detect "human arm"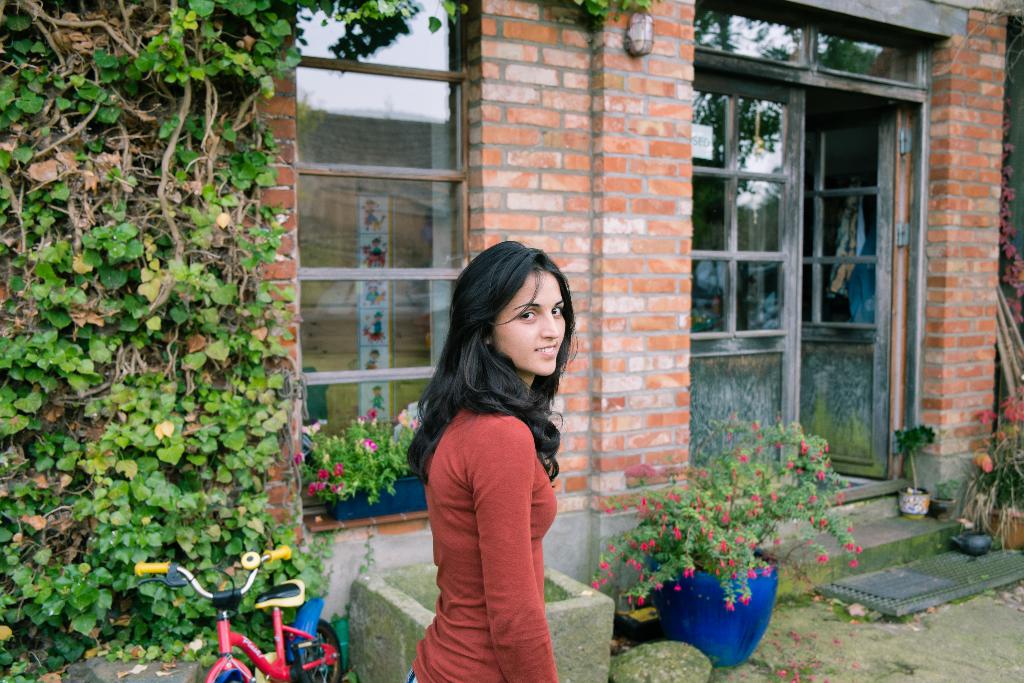
l=470, t=420, r=557, b=682
